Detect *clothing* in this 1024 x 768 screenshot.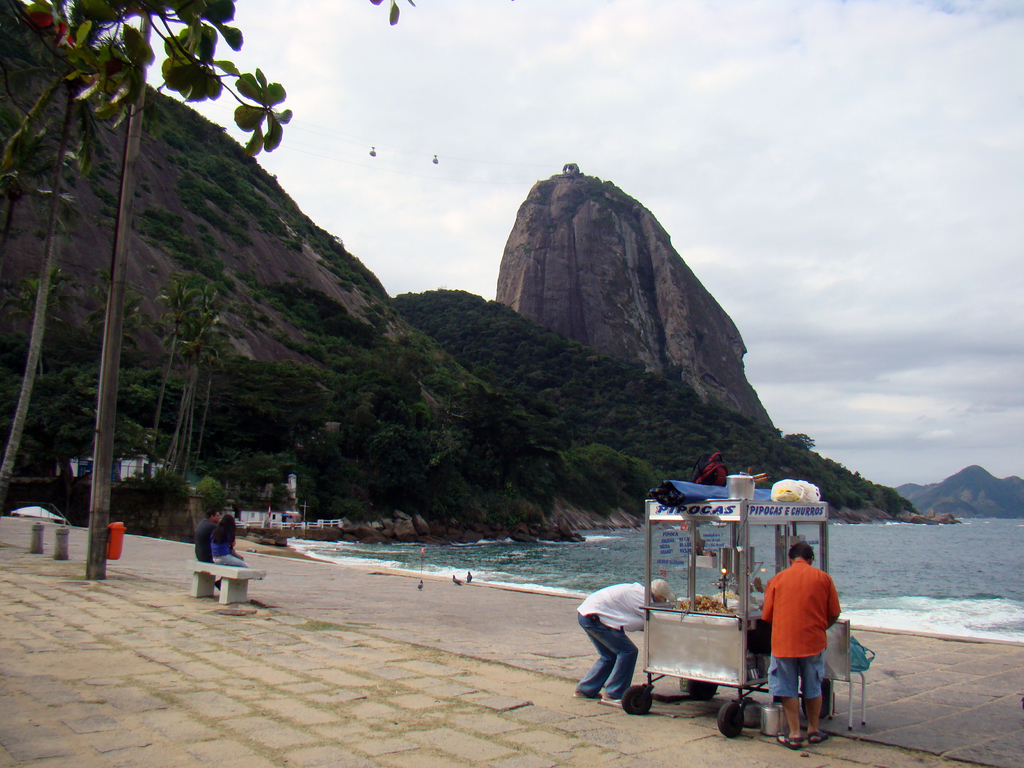
Detection: rect(573, 580, 654, 700).
